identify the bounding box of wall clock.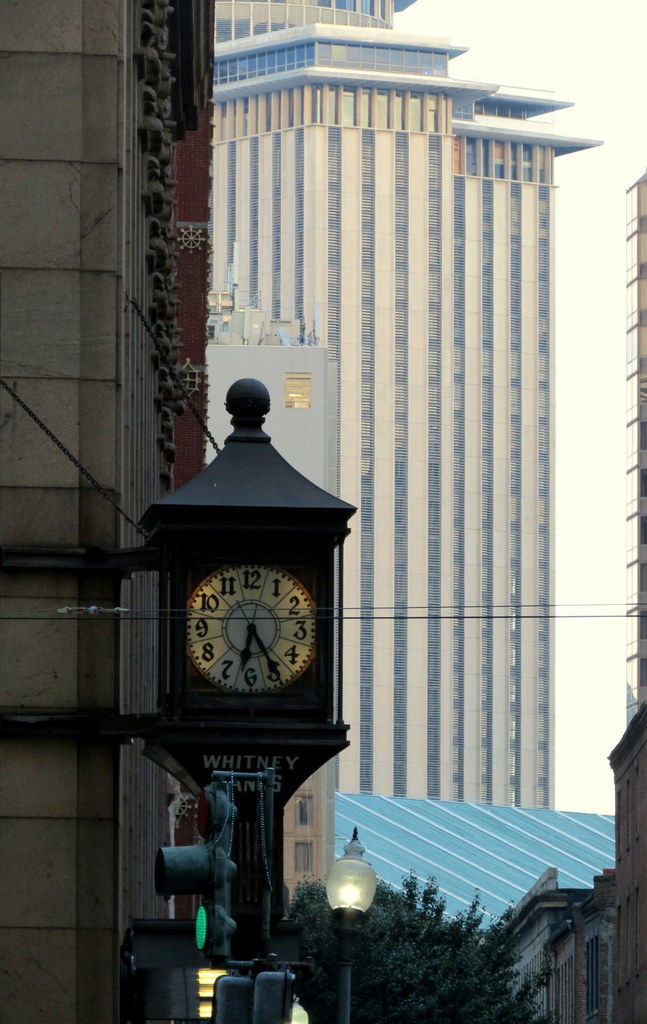
(191, 566, 328, 697).
